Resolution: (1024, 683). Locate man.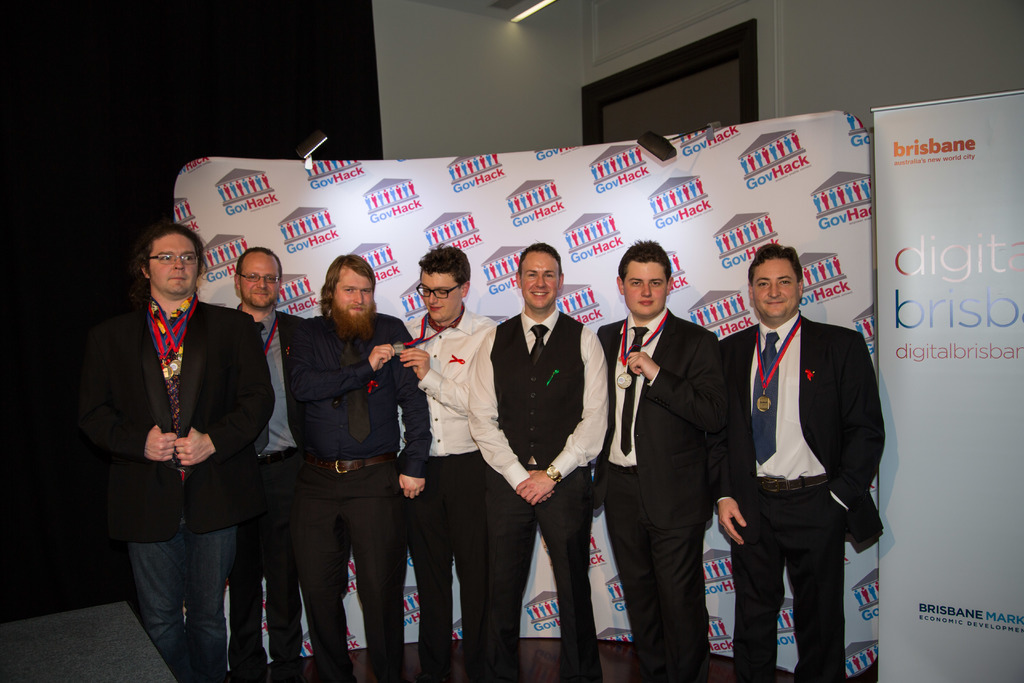
select_region(283, 256, 431, 682).
